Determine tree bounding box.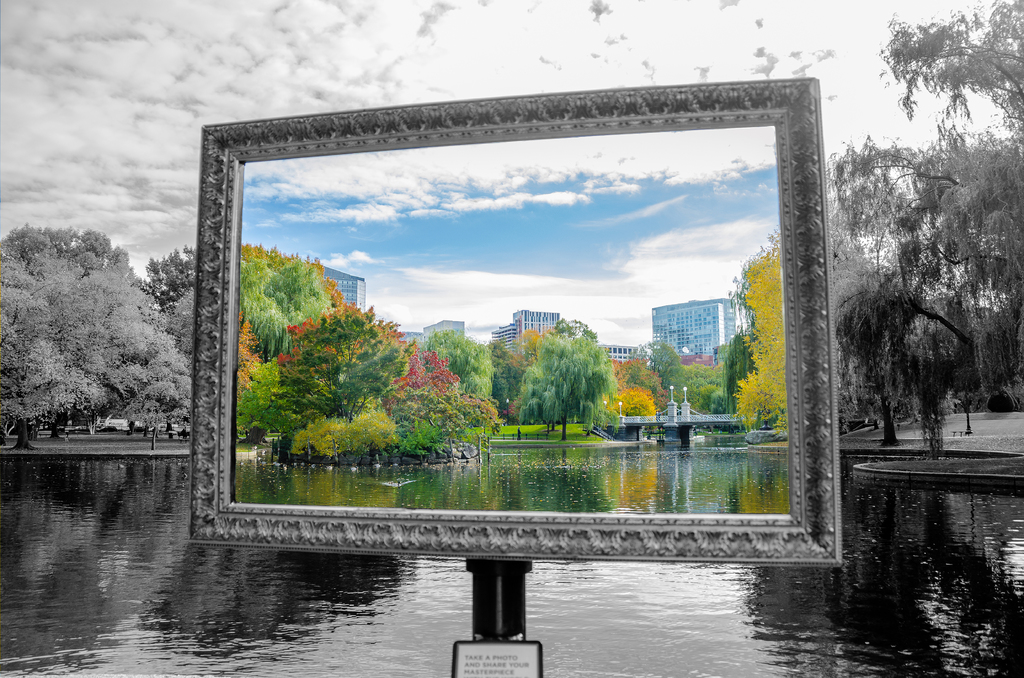
Determined: crop(829, 253, 1023, 438).
